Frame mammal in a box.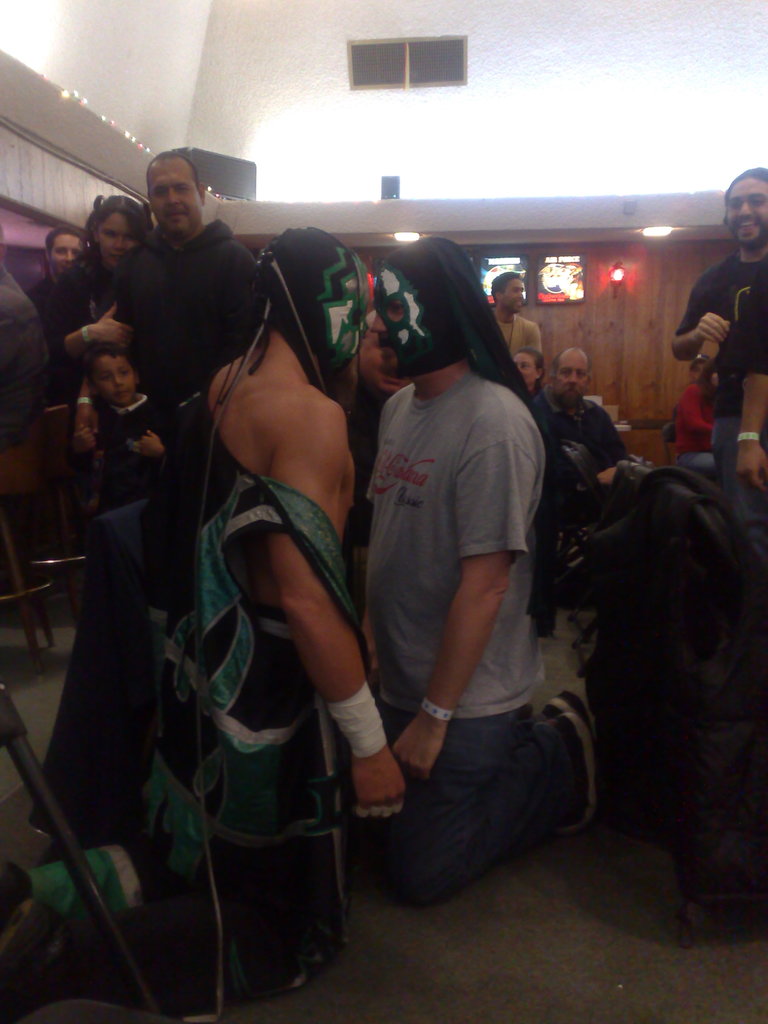
(676,361,722,477).
